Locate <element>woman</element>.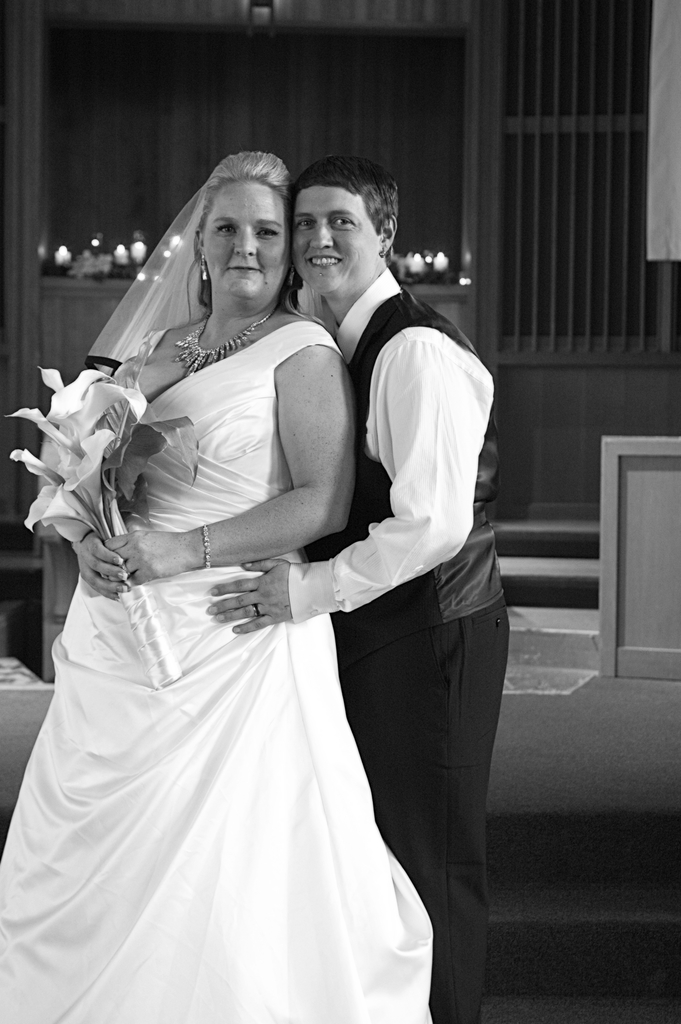
Bounding box: 0, 151, 434, 1023.
